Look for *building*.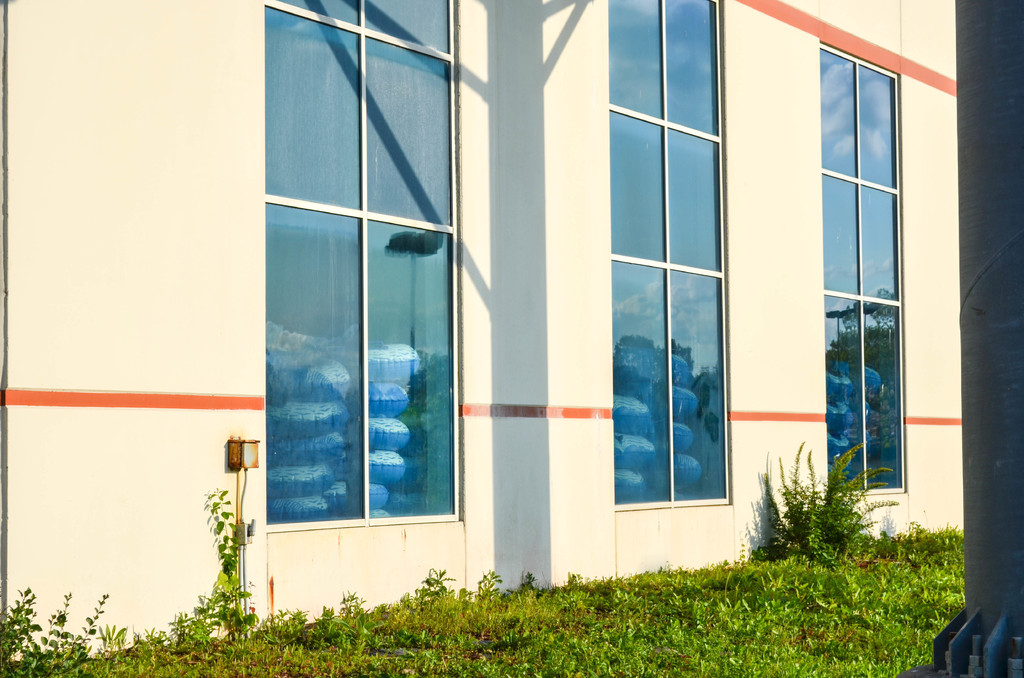
Found: [left=0, top=0, right=960, bottom=662].
